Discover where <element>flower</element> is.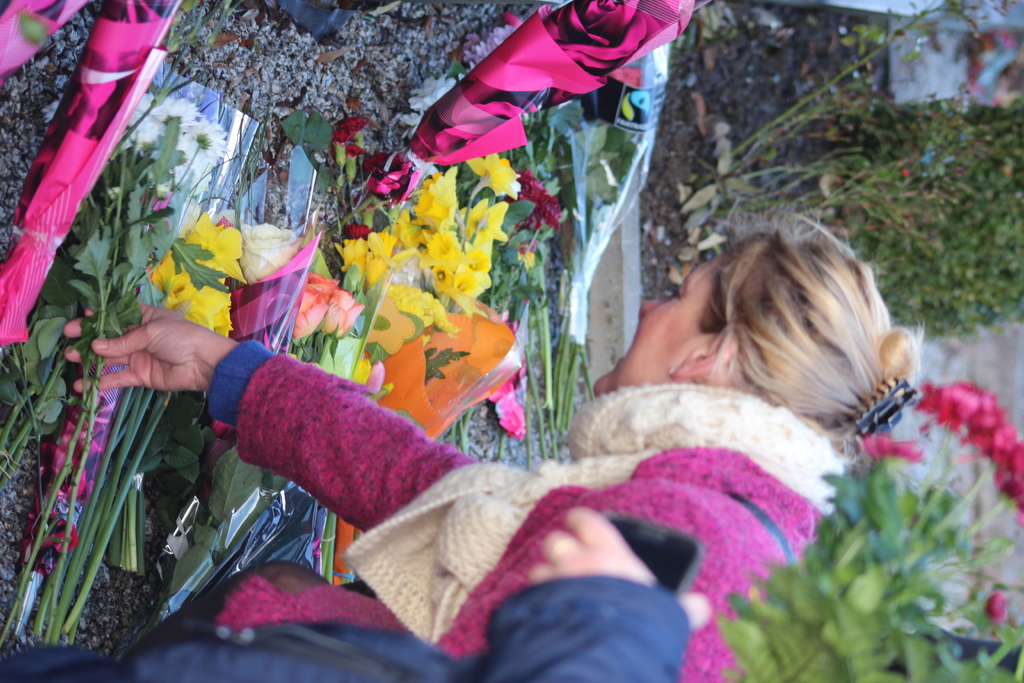
Discovered at region(287, 273, 353, 342).
